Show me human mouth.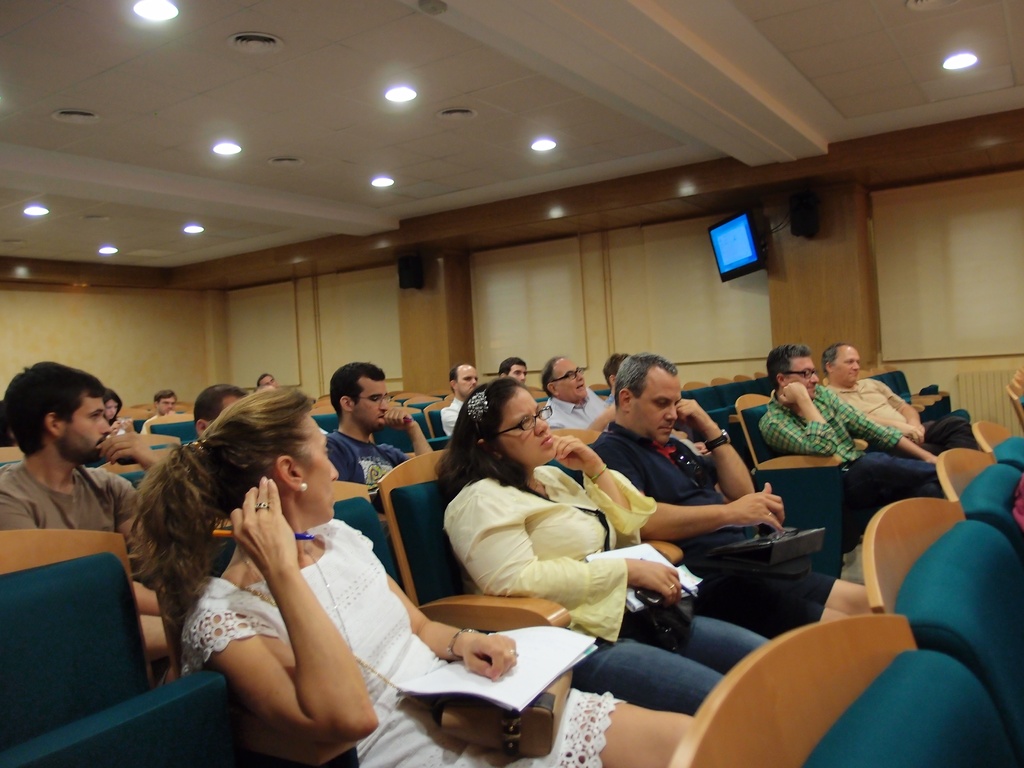
human mouth is here: l=655, t=426, r=671, b=434.
